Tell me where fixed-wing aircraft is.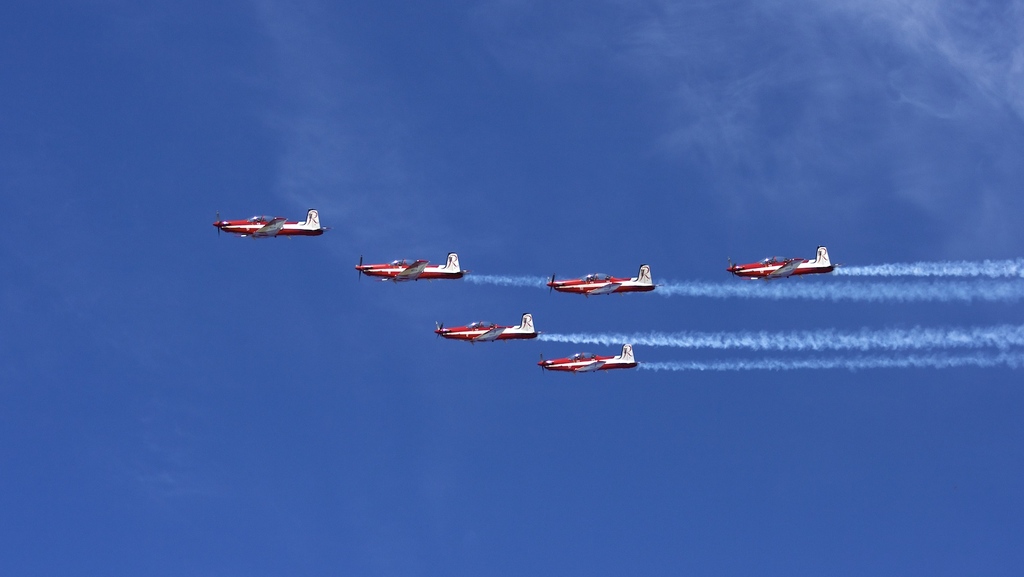
fixed-wing aircraft is at [354,251,474,287].
